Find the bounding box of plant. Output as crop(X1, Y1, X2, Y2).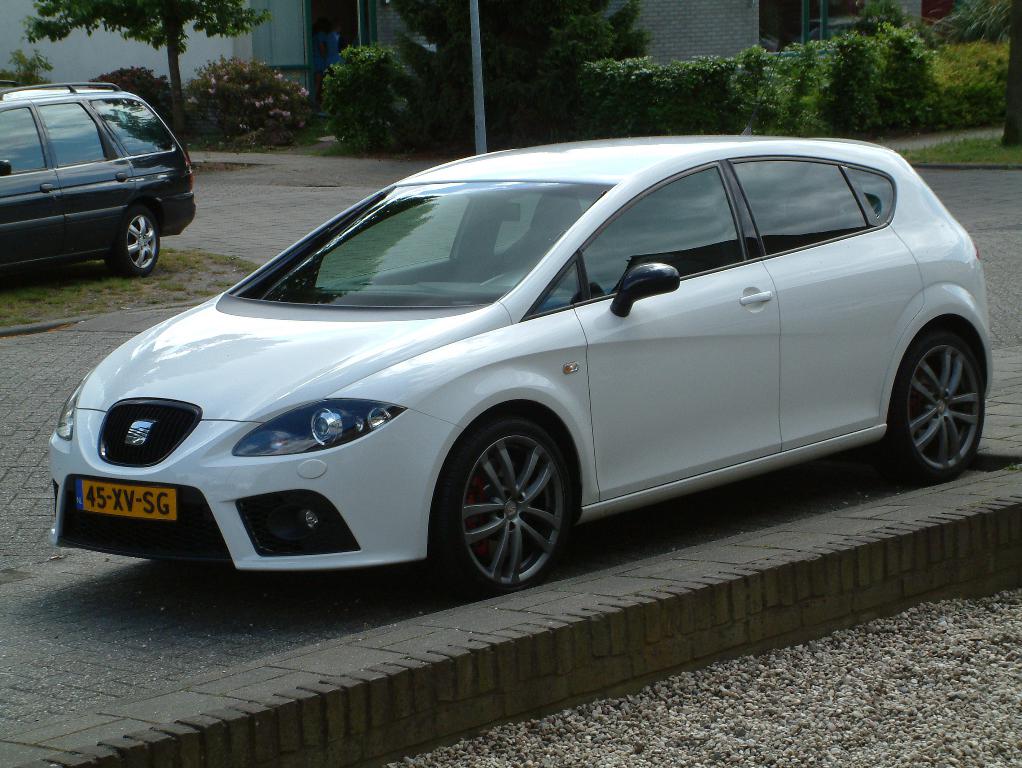
crop(86, 64, 185, 148).
